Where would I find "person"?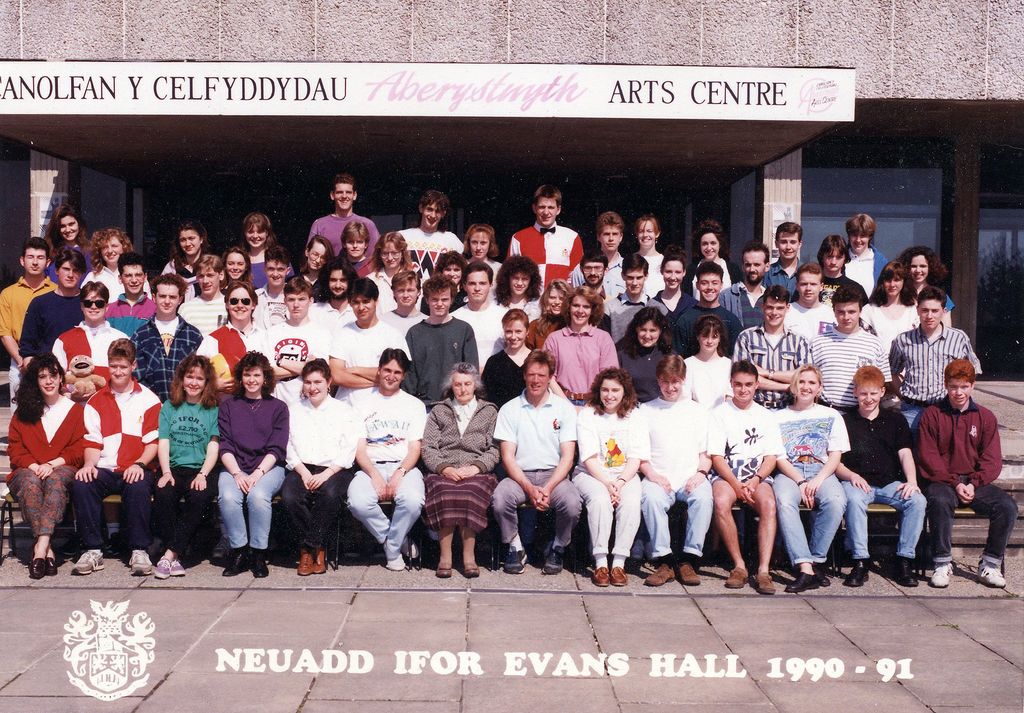
At 710 365 792 601.
